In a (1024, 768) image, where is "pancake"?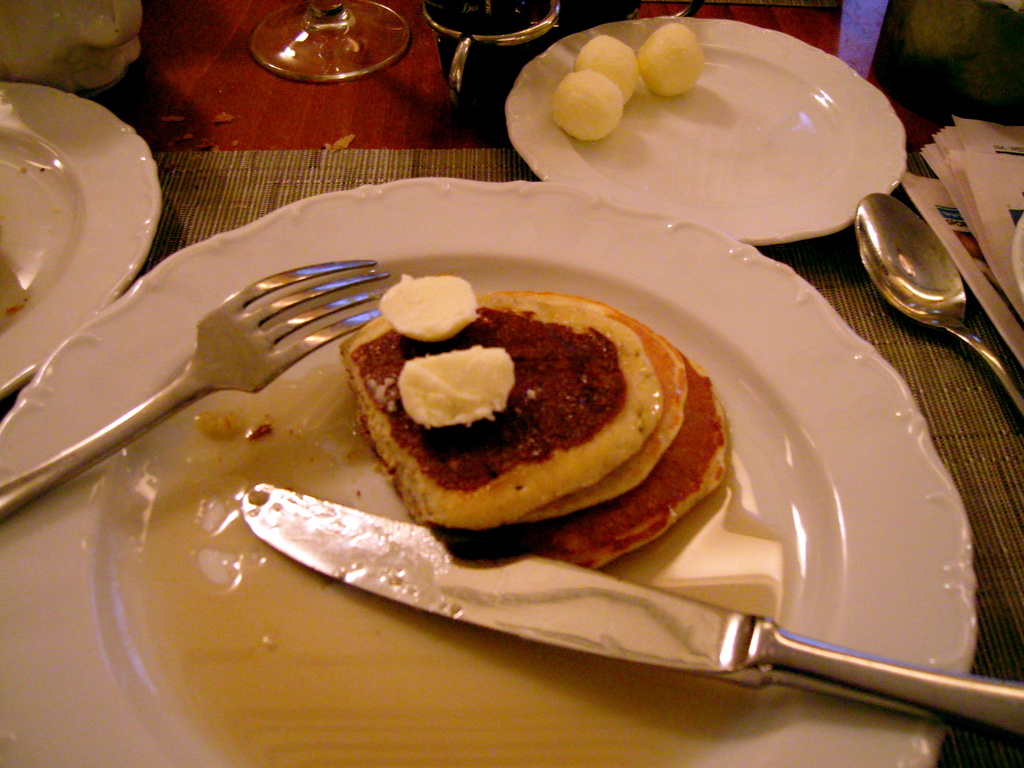
Rect(330, 296, 698, 558).
